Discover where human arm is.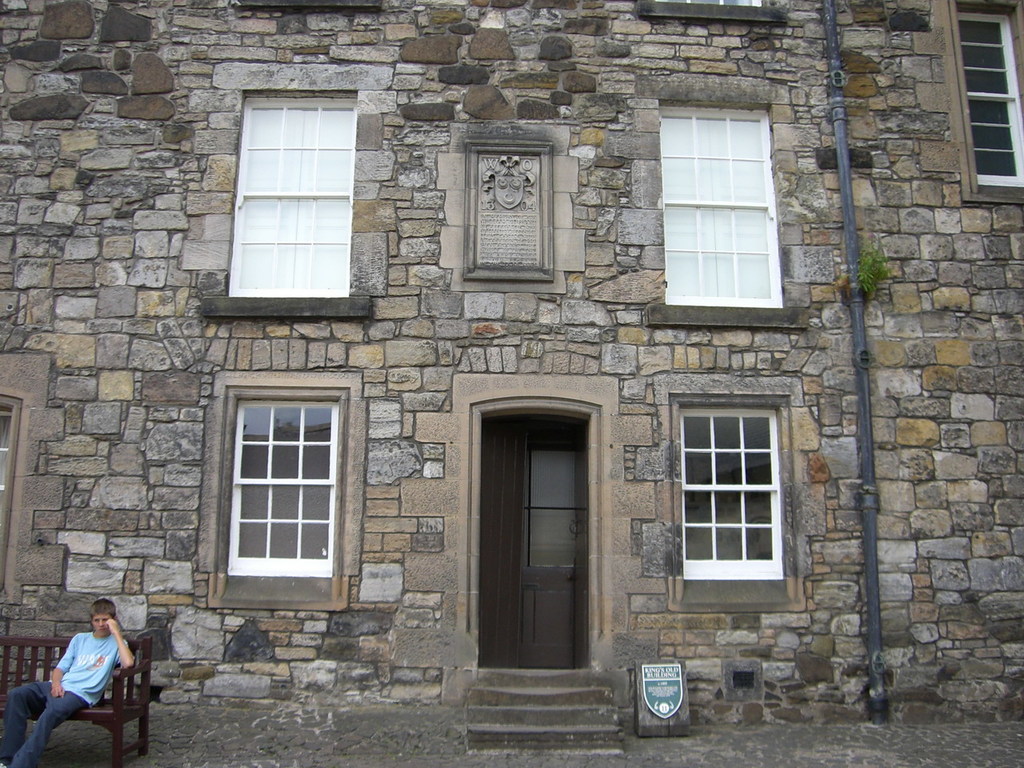
Discovered at 105/615/137/664.
